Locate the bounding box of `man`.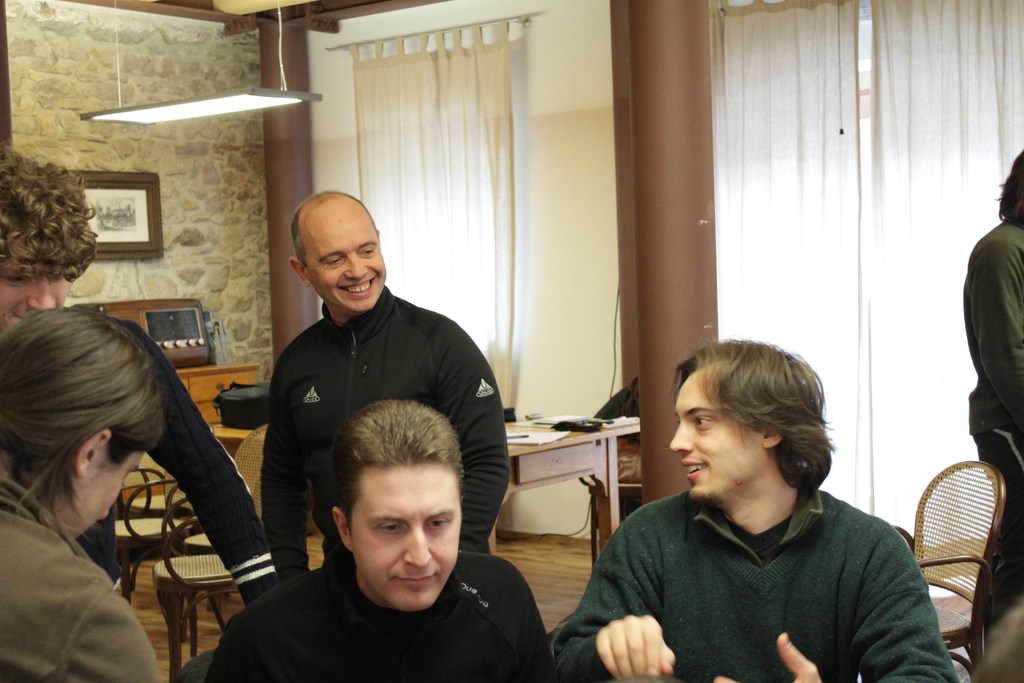
Bounding box: bbox(236, 217, 499, 534).
